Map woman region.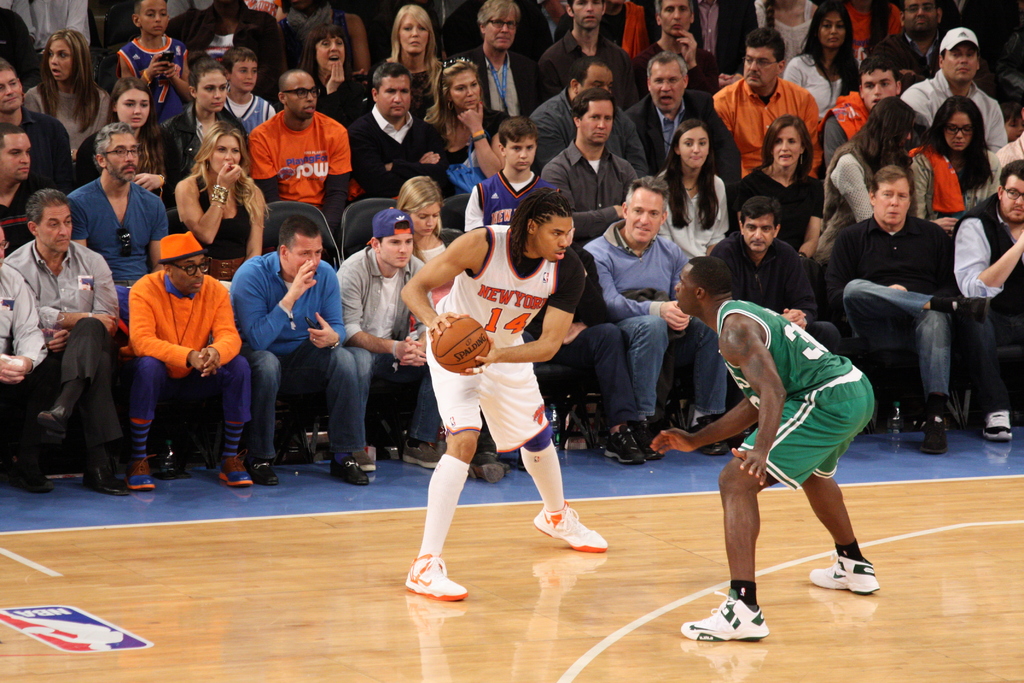
Mapped to 72, 73, 172, 202.
